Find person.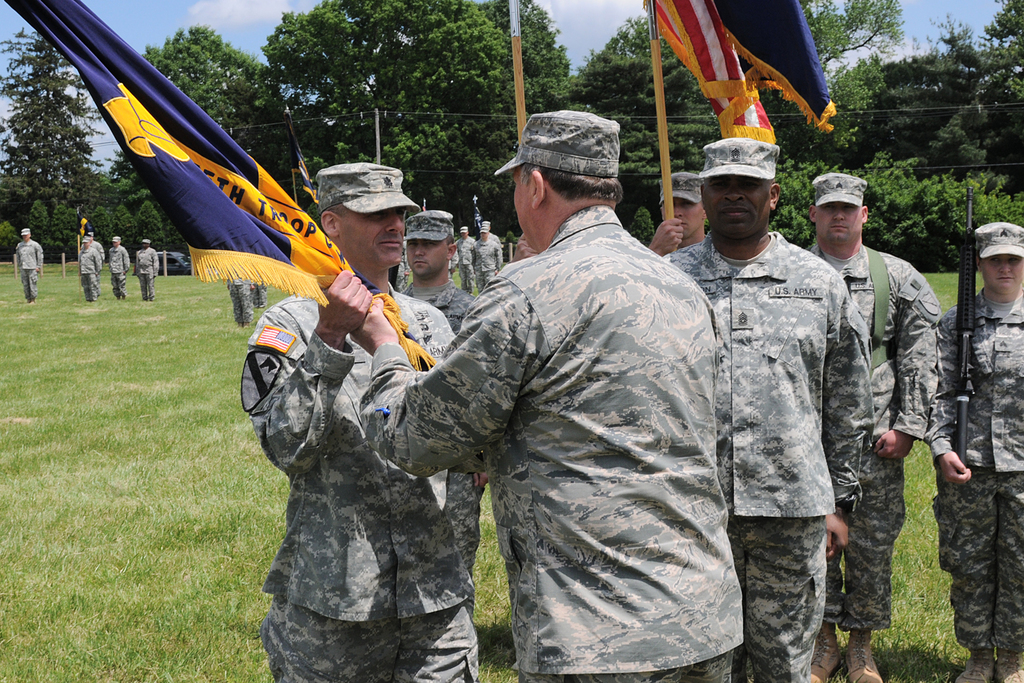
crop(10, 221, 46, 301).
